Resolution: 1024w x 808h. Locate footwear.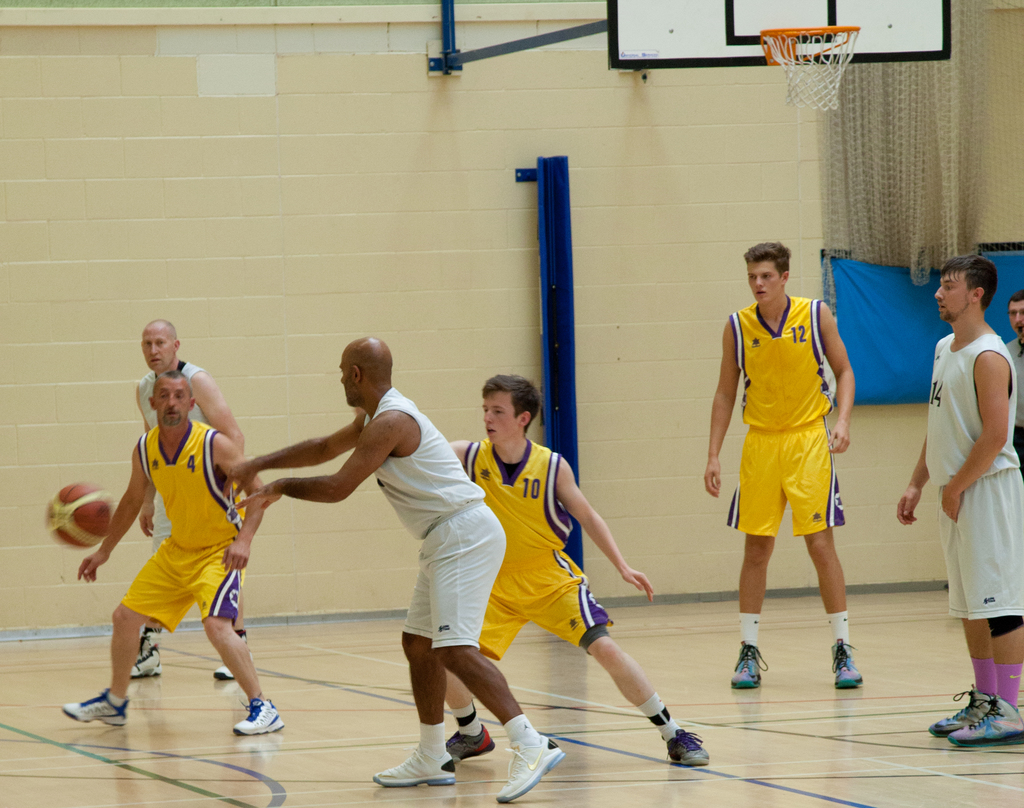
box(730, 639, 769, 690).
